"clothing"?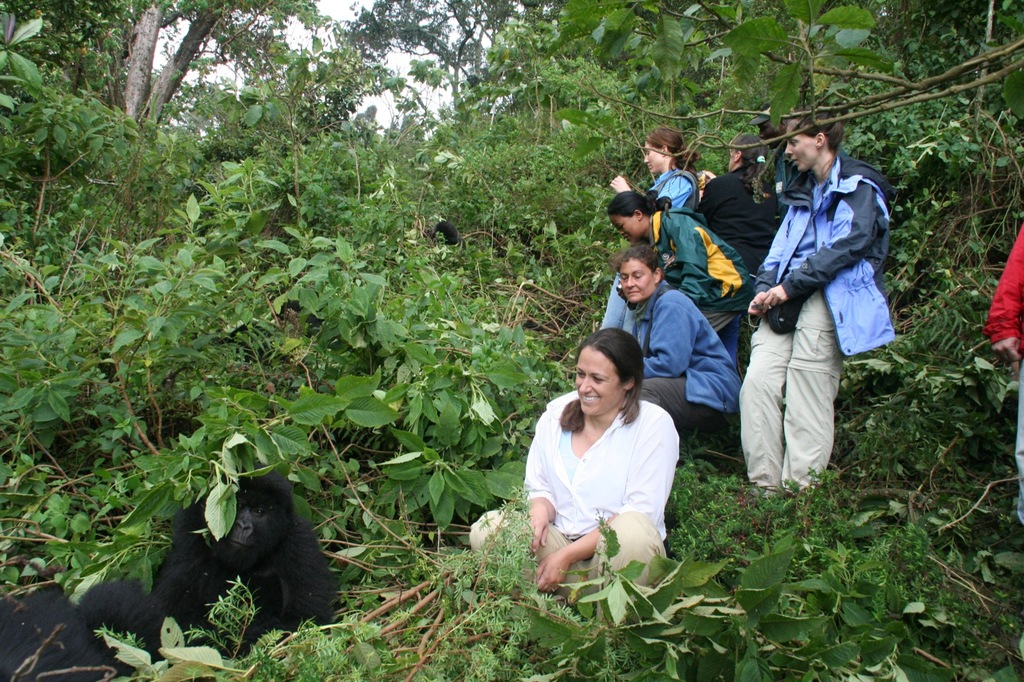
locate(614, 271, 751, 449)
